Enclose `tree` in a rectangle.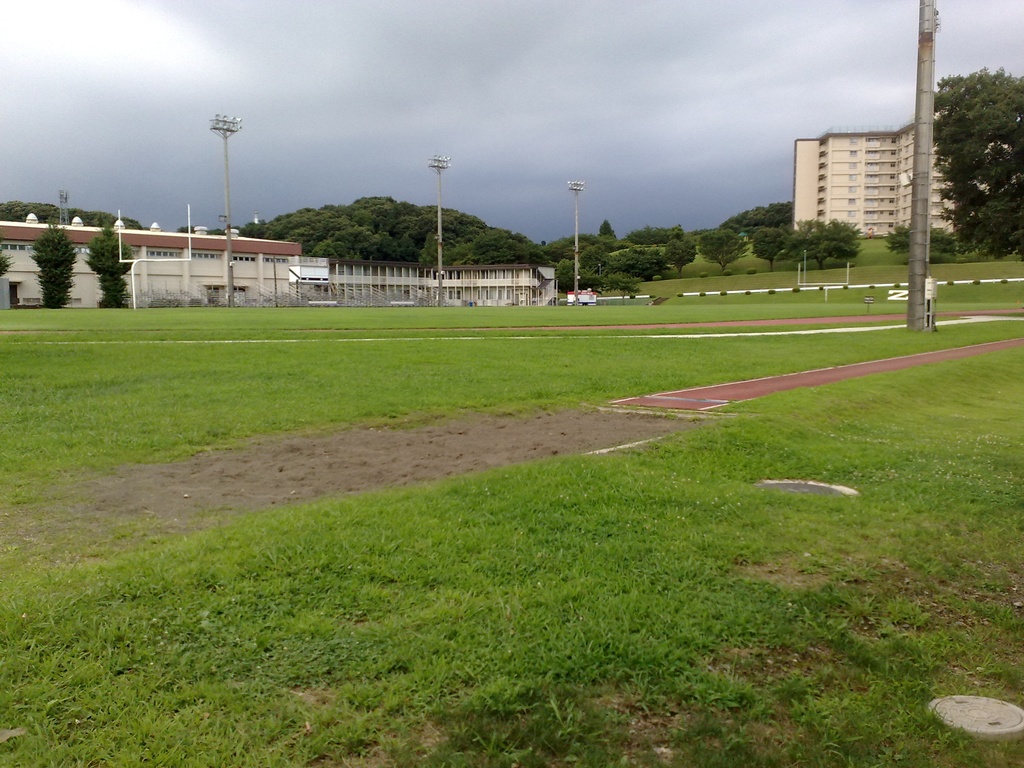
[748, 230, 788, 275].
